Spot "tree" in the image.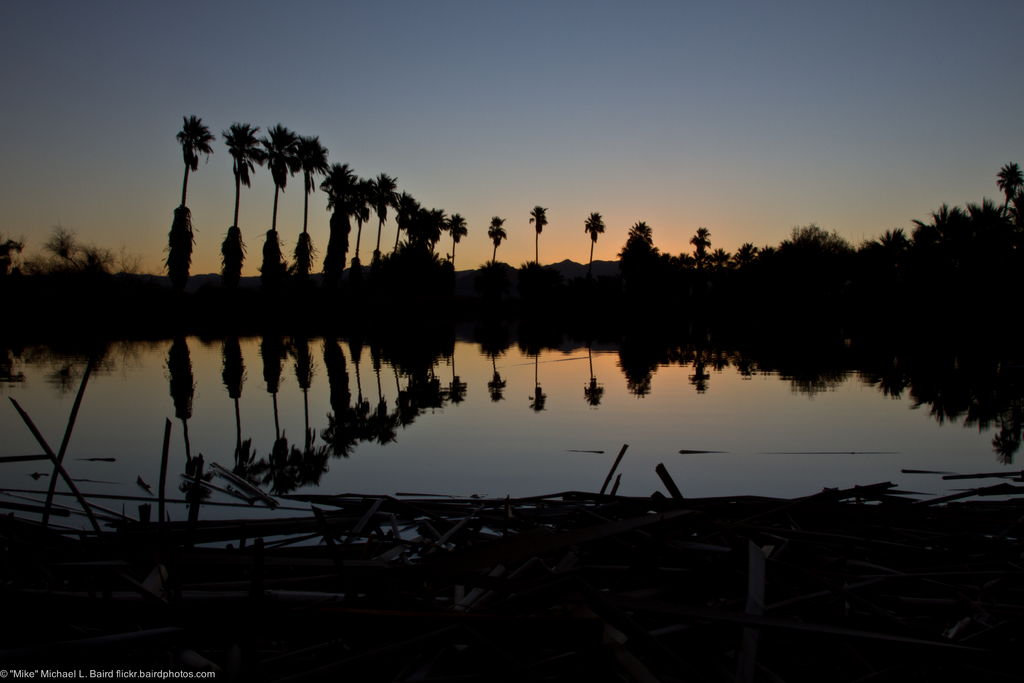
"tree" found at x1=410, y1=208, x2=444, y2=262.
